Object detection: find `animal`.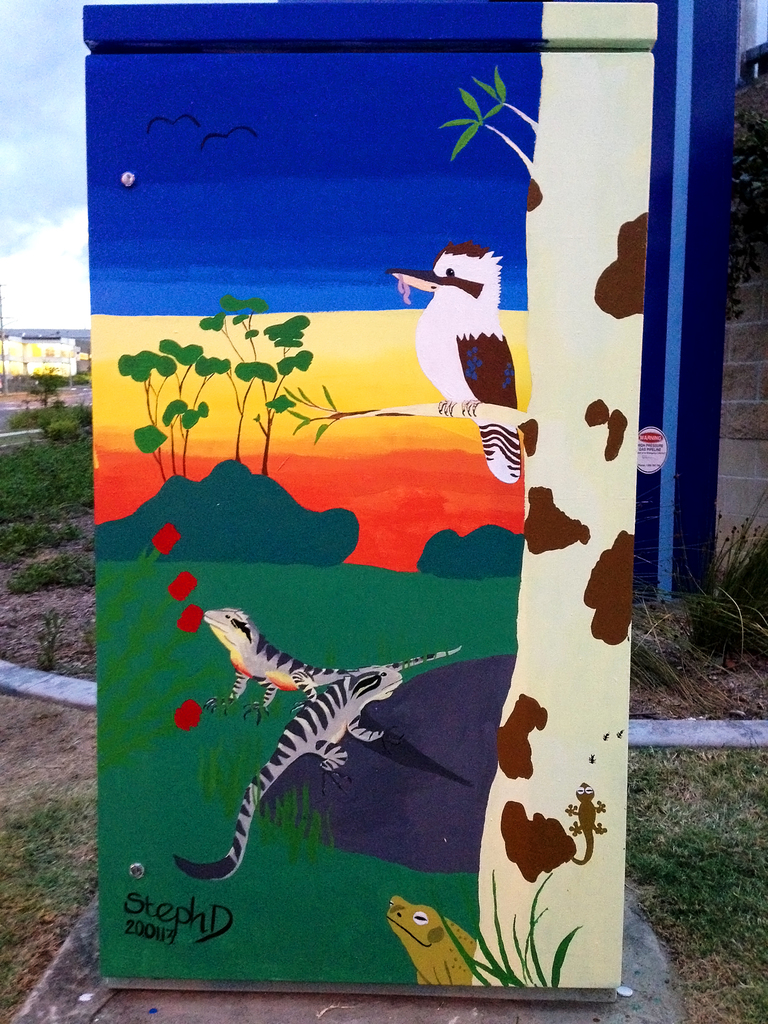
[387,896,478,986].
